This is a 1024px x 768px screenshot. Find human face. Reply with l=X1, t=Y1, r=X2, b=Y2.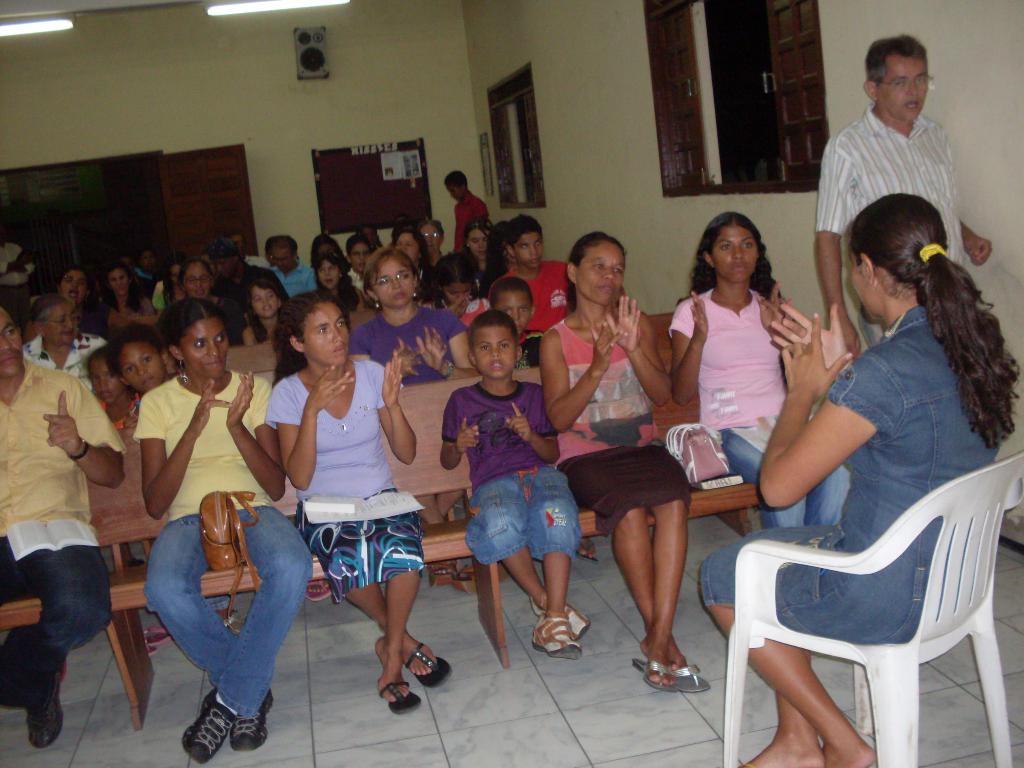
l=120, t=344, r=170, b=386.
